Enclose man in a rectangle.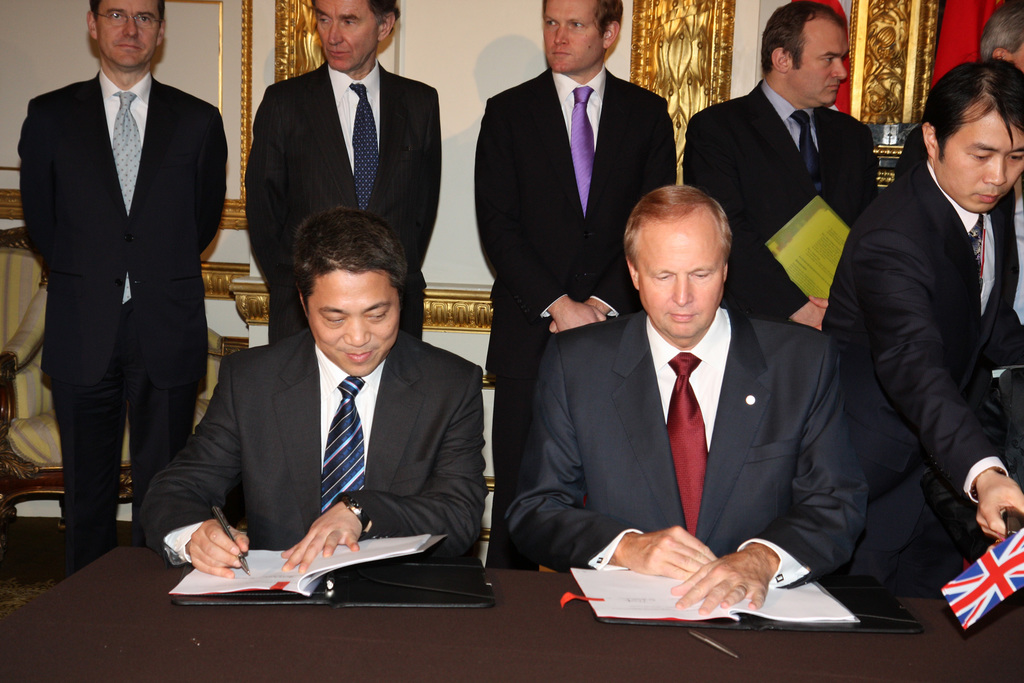
507/186/869/618.
